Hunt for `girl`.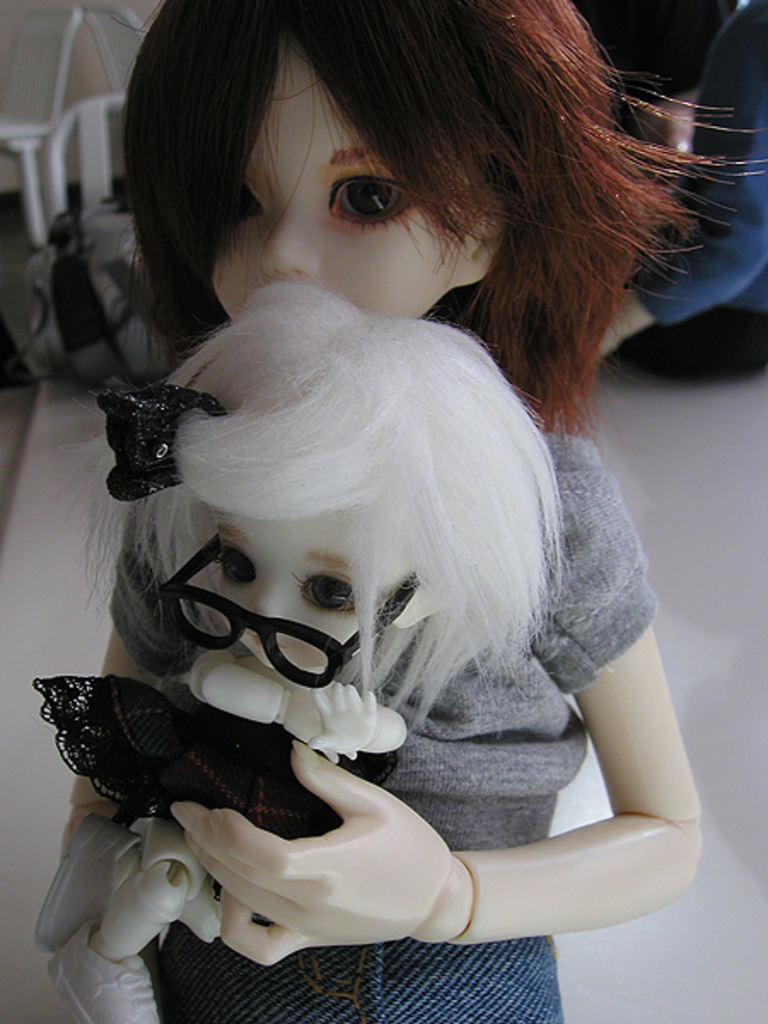
Hunted down at bbox(61, 0, 712, 843).
